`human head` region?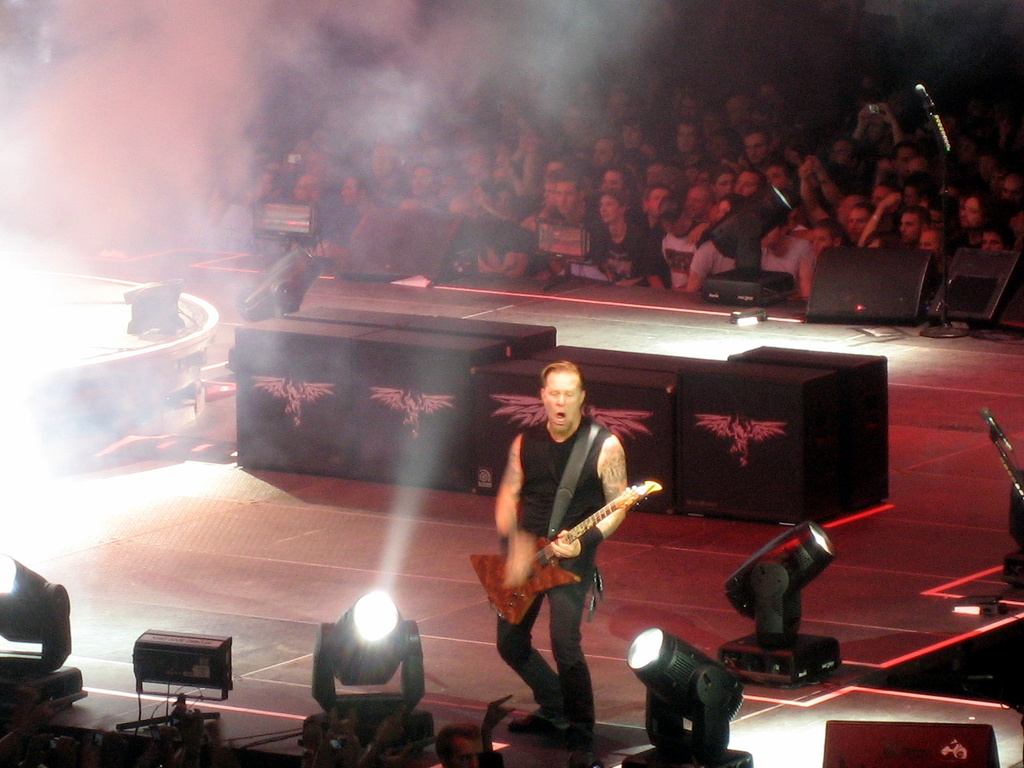
box(256, 170, 289, 201)
